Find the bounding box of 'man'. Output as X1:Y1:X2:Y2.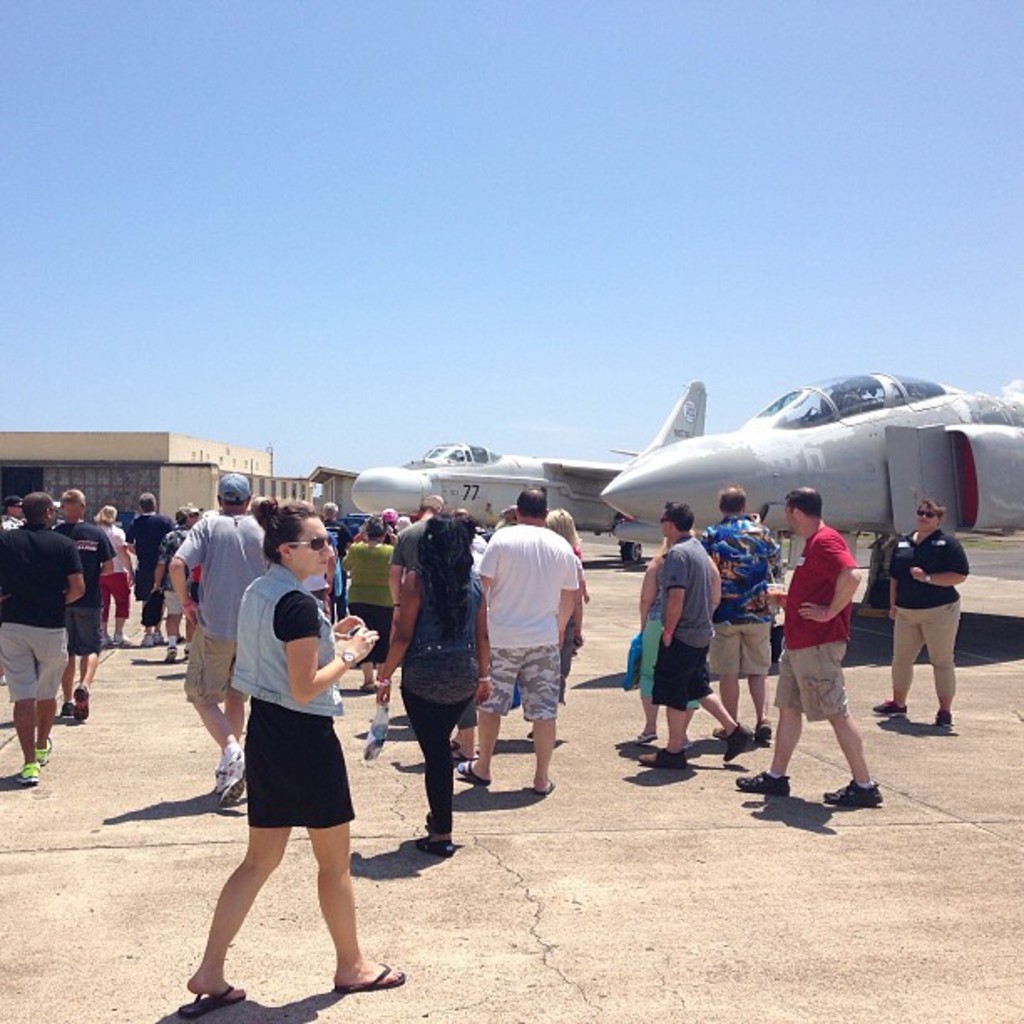
639:499:756:768.
